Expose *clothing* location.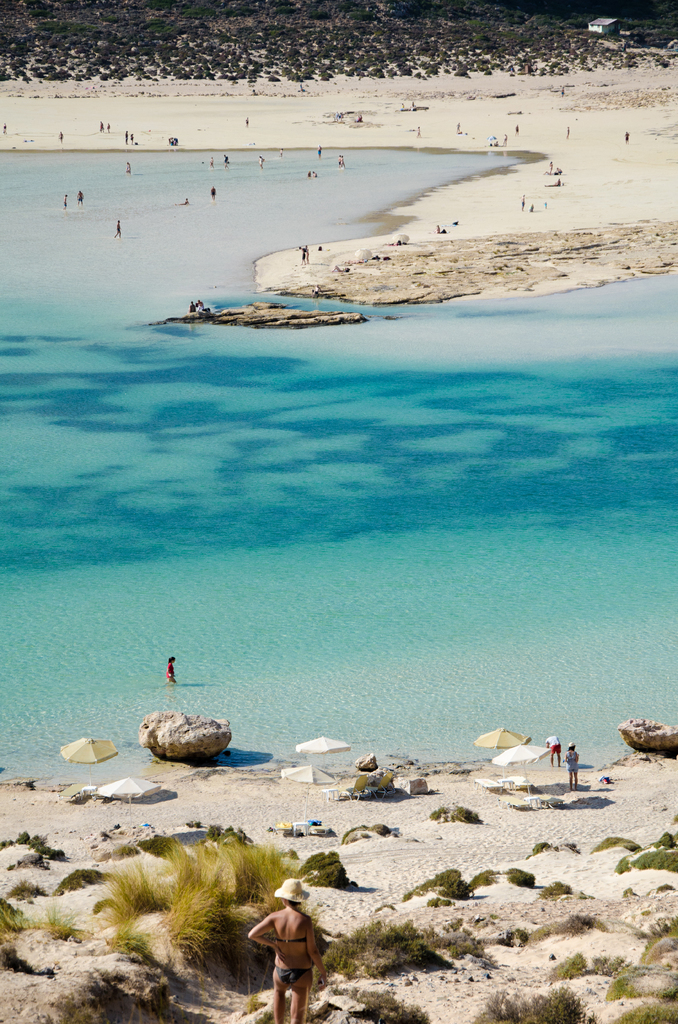
Exposed at rect(122, 163, 132, 177).
